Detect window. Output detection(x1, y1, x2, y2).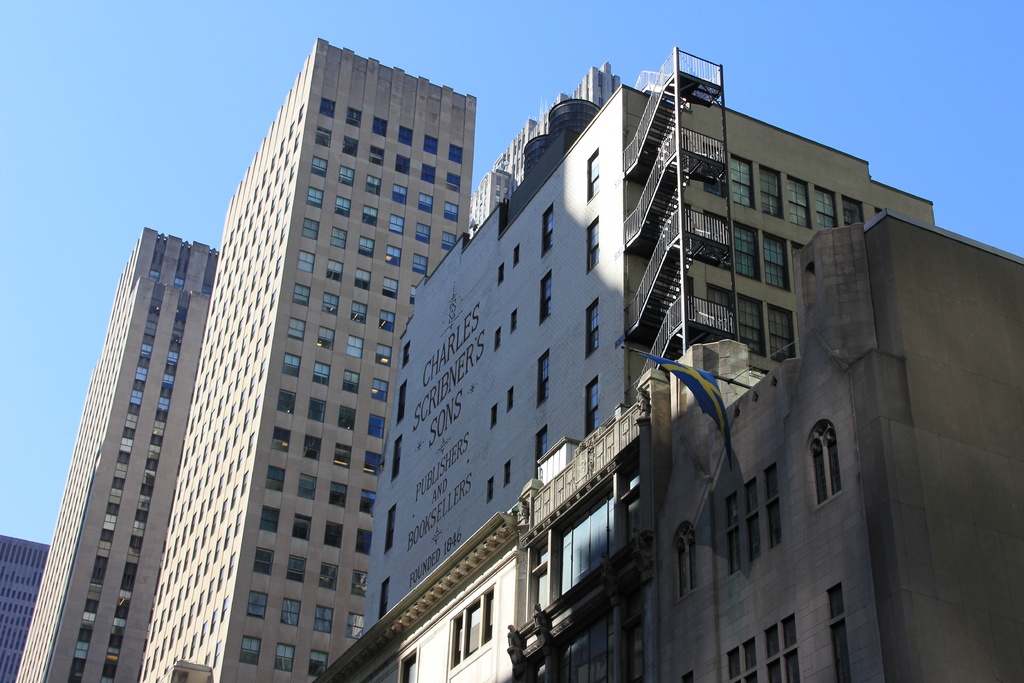
detection(288, 278, 305, 302).
